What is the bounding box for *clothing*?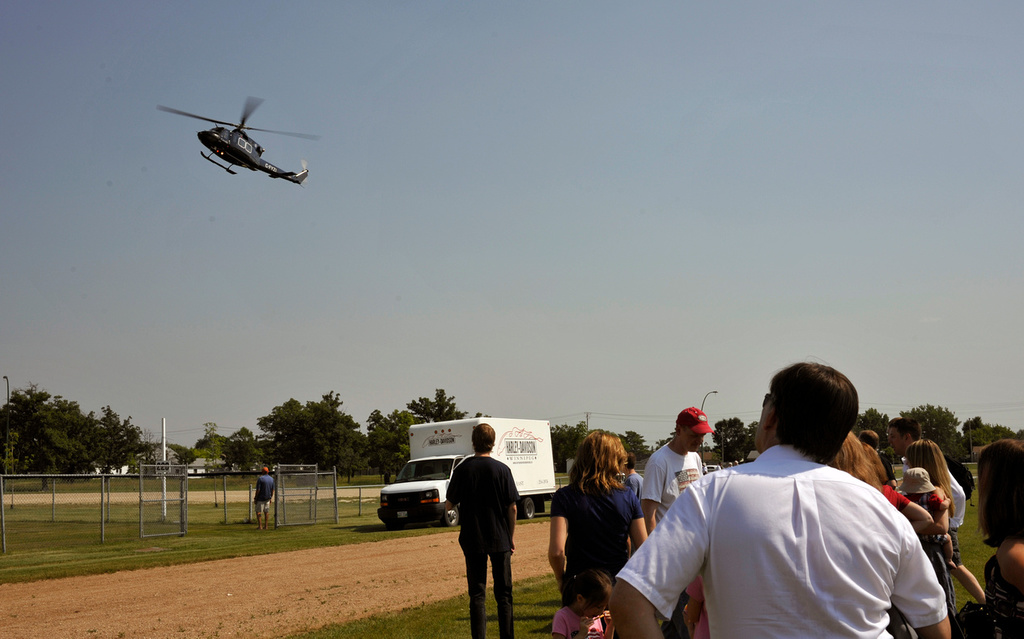
locate(445, 451, 520, 638).
